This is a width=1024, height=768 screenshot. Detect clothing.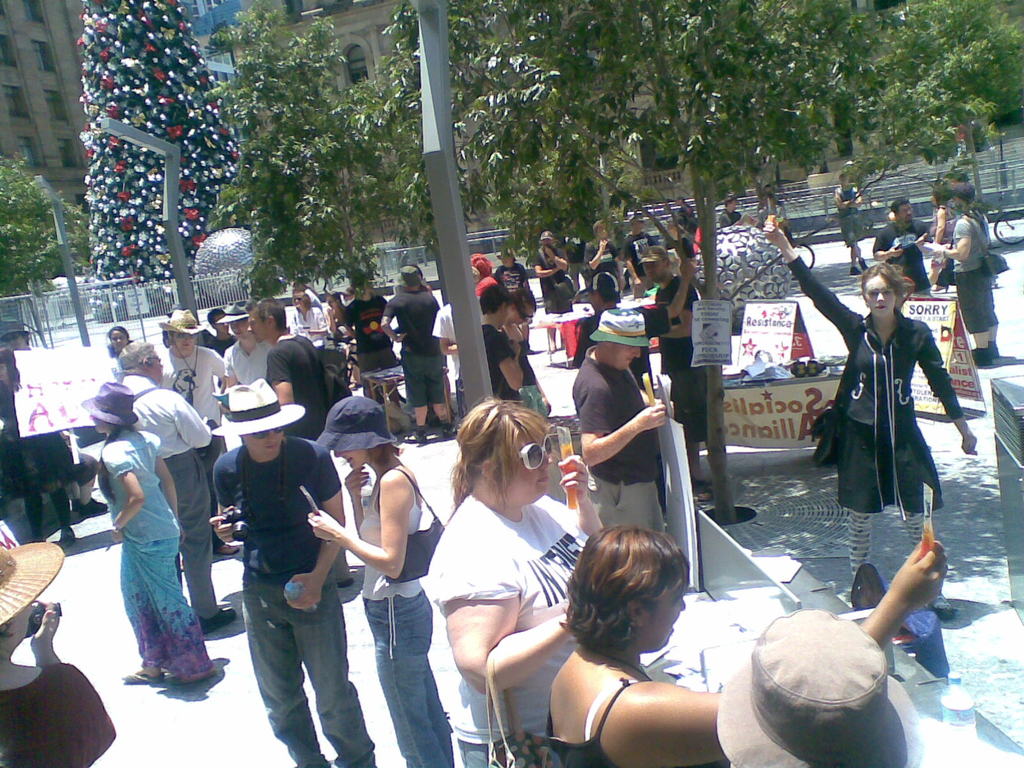
[x1=479, y1=324, x2=514, y2=406].
